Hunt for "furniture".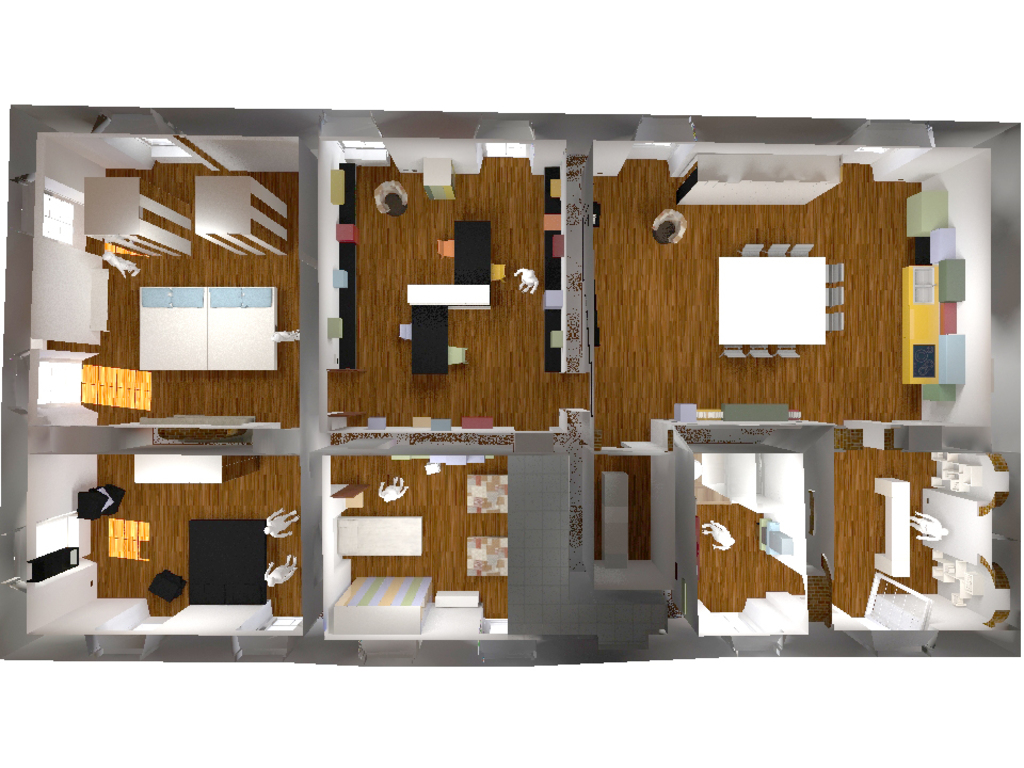
Hunted down at <bbox>447, 343, 468, 368</bbox>.
